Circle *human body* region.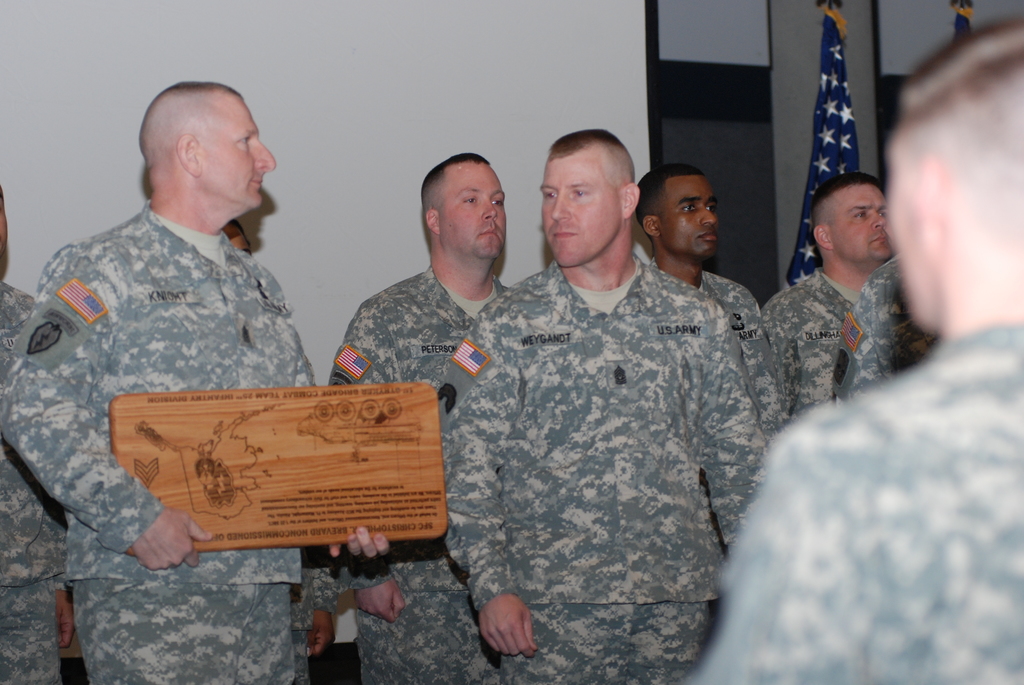
Region: [x1=676, y1=267, x2=785, y2=428].
